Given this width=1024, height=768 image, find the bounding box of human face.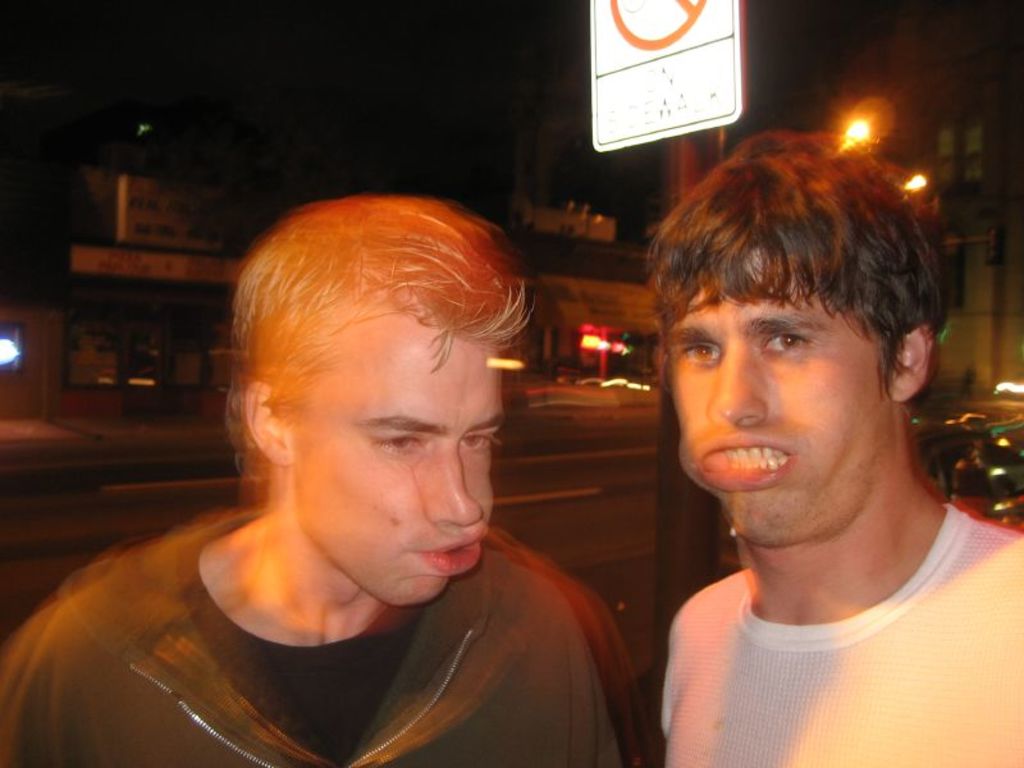
{"x1": 672, "y1": 260, "x2": 890, "y2": 536}.
